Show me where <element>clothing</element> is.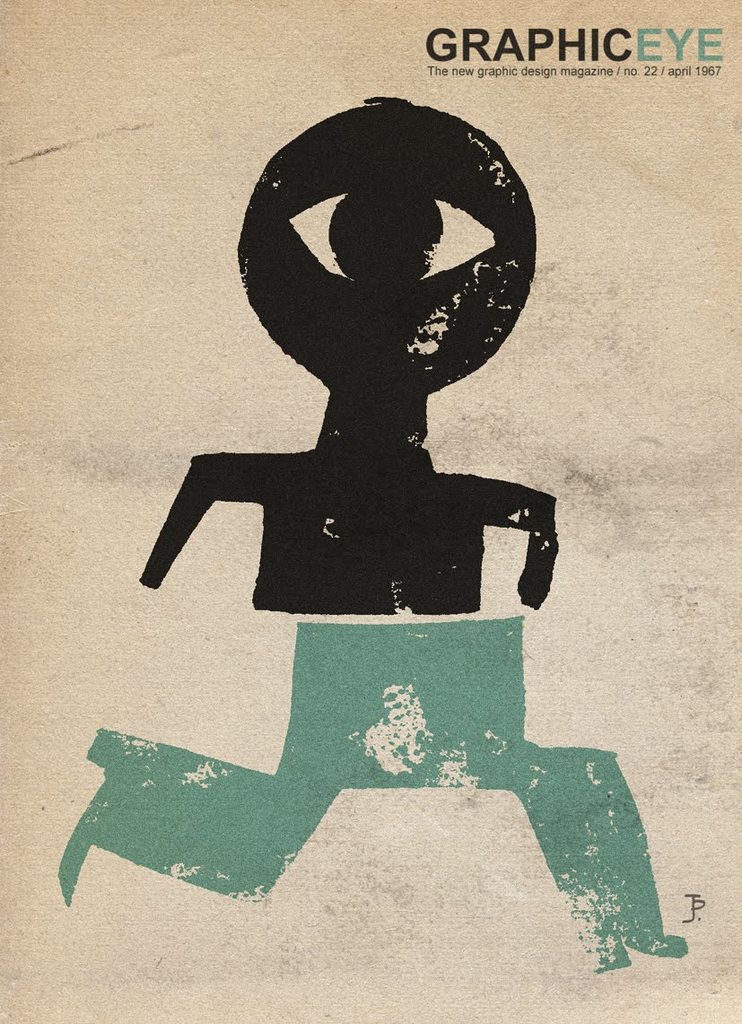
<element>clothing</element> is at (left=81, top=434, right=659, bottom=950).
